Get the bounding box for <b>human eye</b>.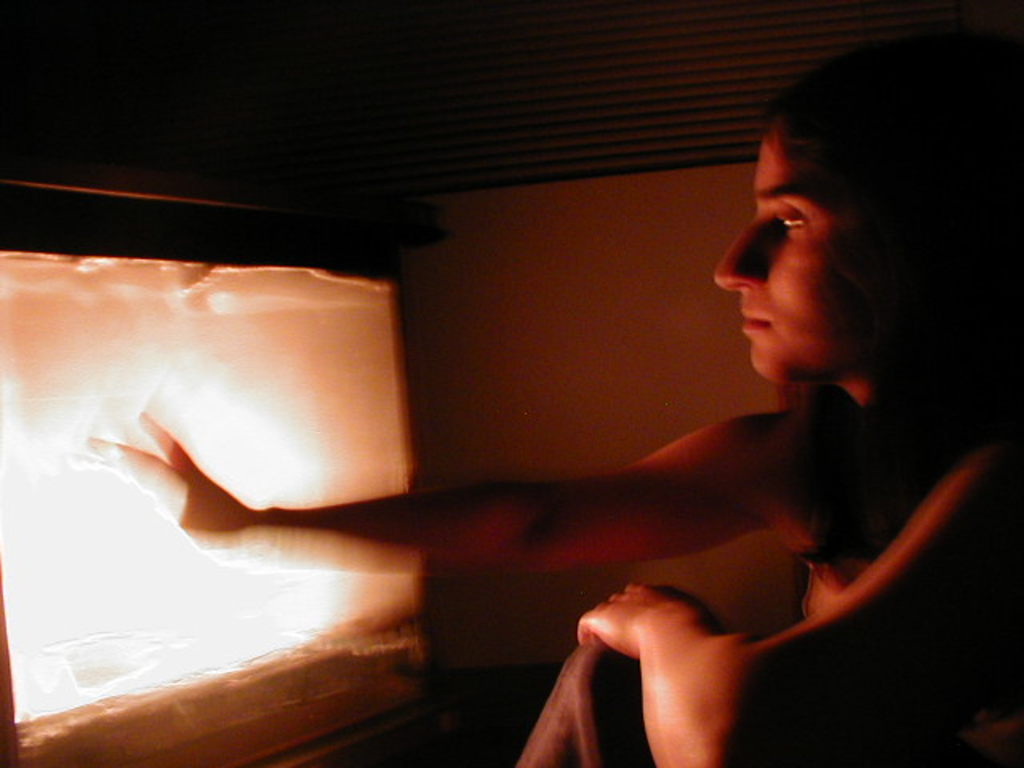
select_region(763, 202, 822, 243).
